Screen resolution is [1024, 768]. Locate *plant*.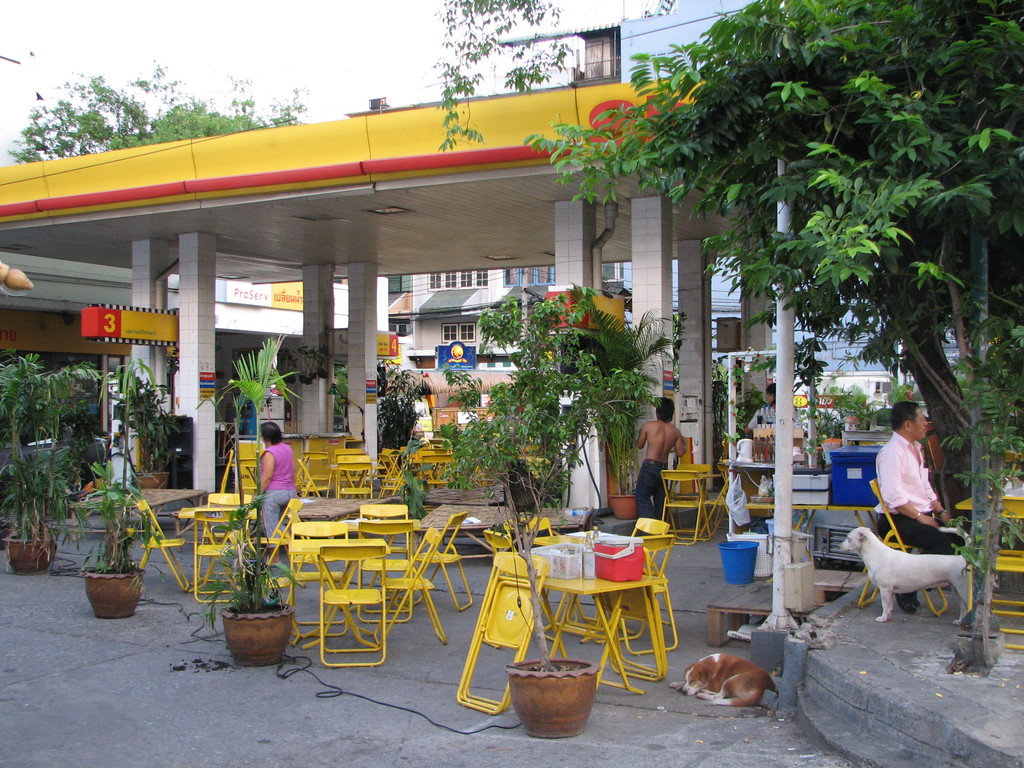
box=[209, 333, 301, 484].
